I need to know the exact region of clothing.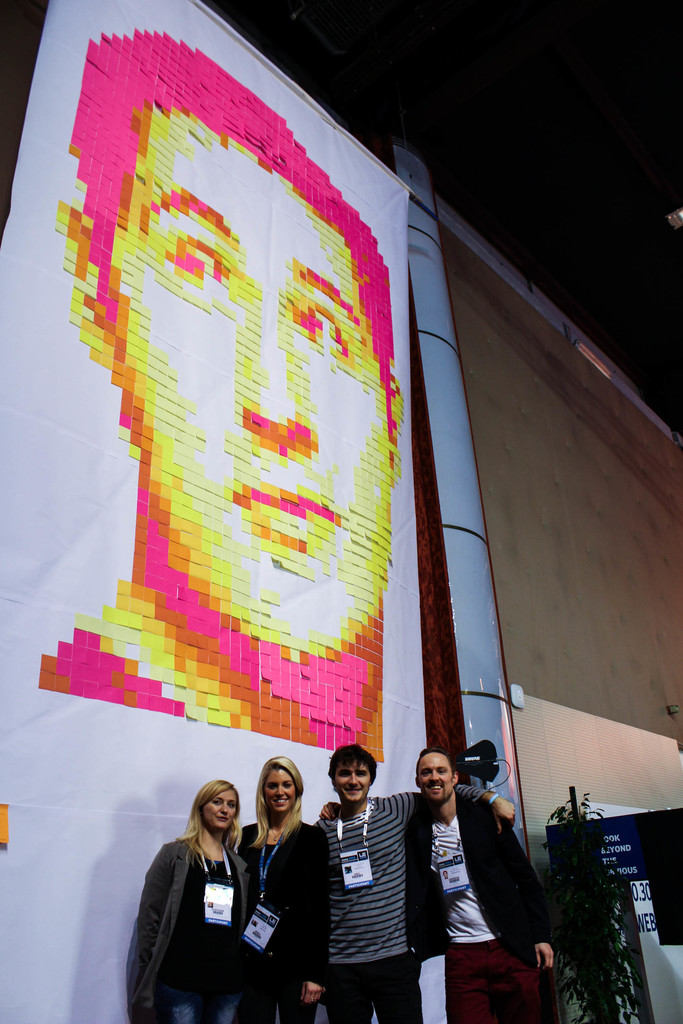
Region: locate(400, 790, 551, 1023).
